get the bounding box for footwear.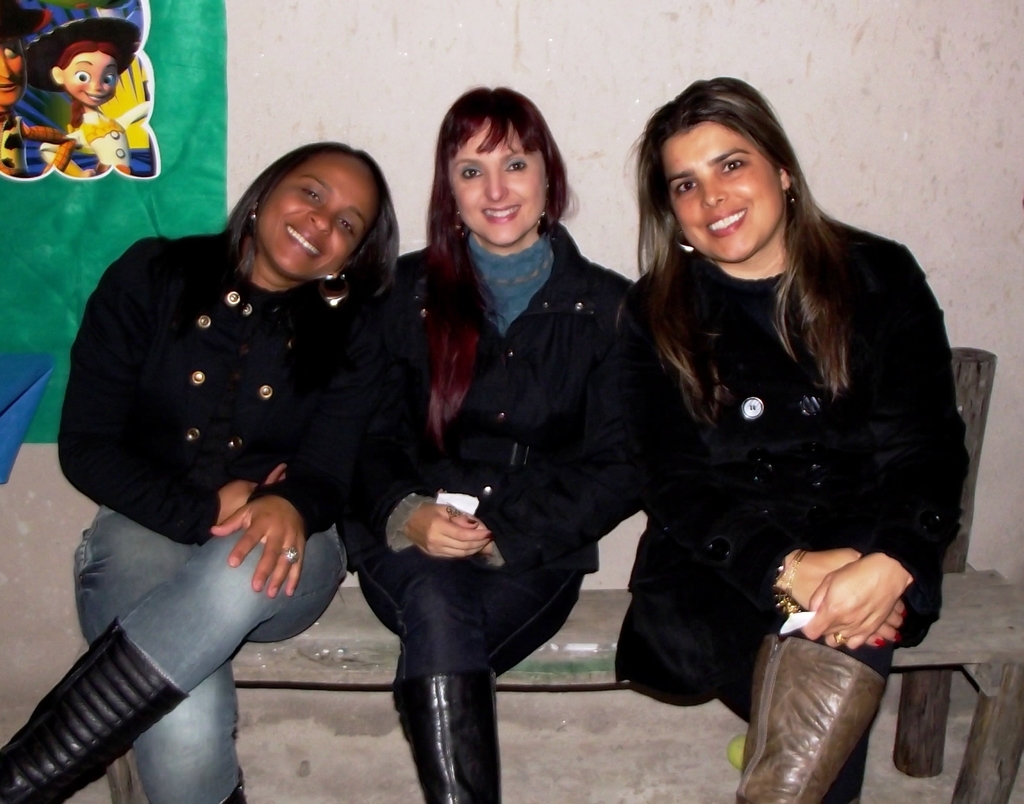
detection(0, 615, 188, 803).
